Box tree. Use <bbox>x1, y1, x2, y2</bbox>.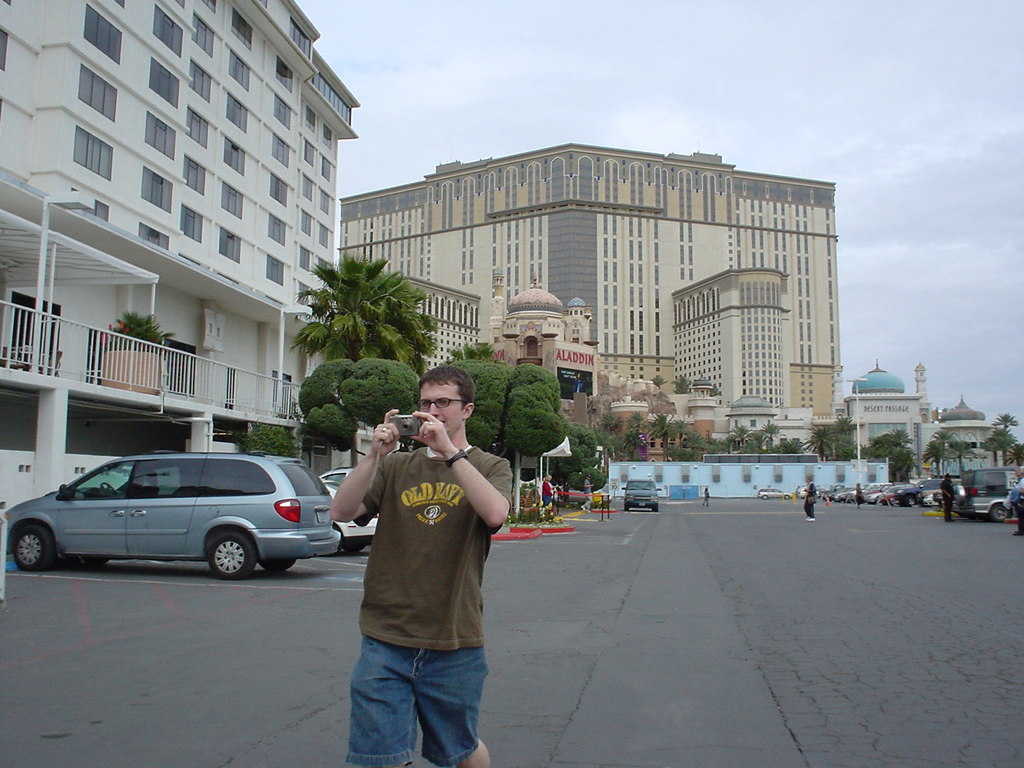
<bbox>762, 420, 779, 439</bbox>.
